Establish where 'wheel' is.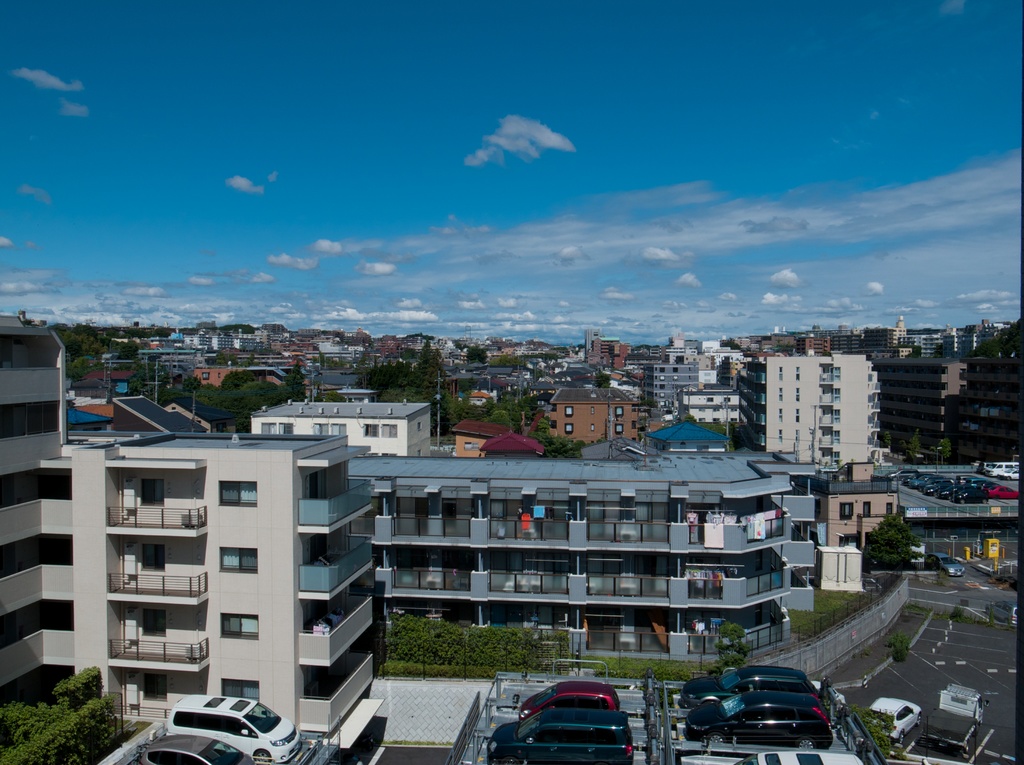
Established at (915, 713, 925, 723).
